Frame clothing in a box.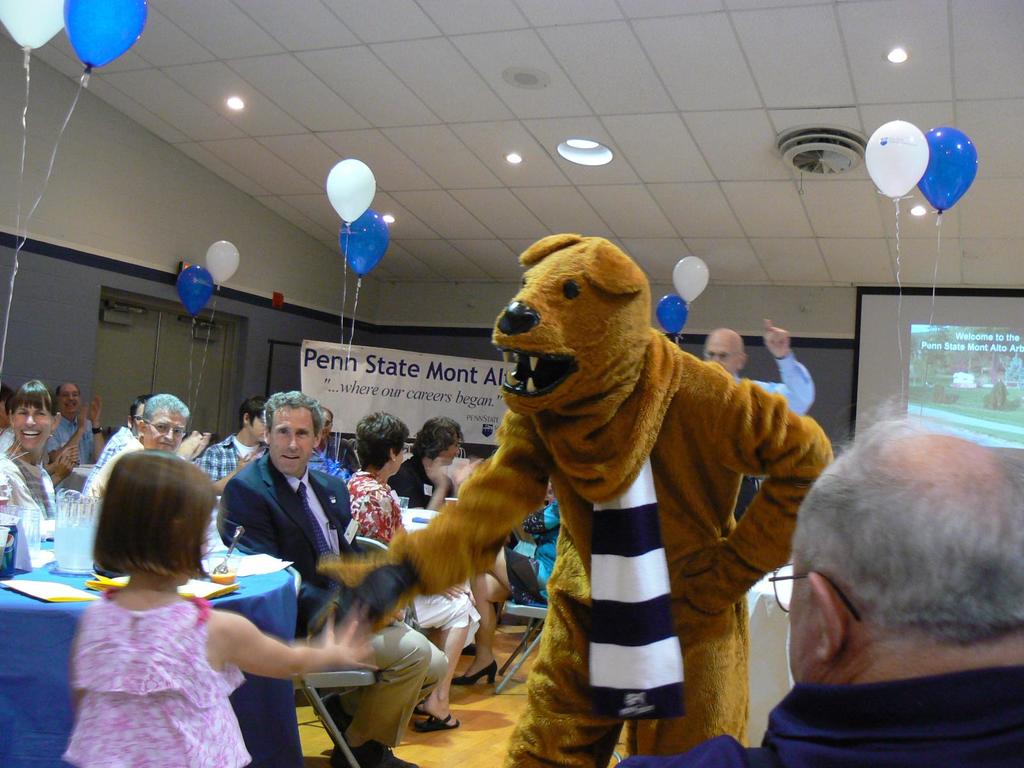
397 248 822 766.
